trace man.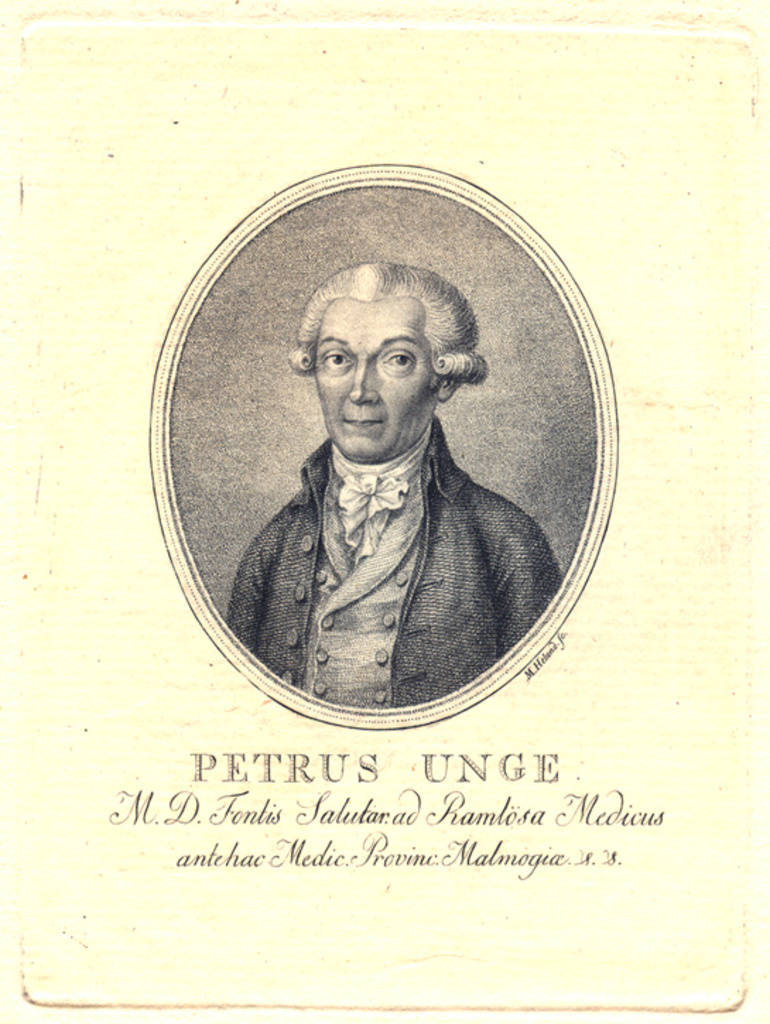
Traced to BBox(229, 249, 555, 674).
